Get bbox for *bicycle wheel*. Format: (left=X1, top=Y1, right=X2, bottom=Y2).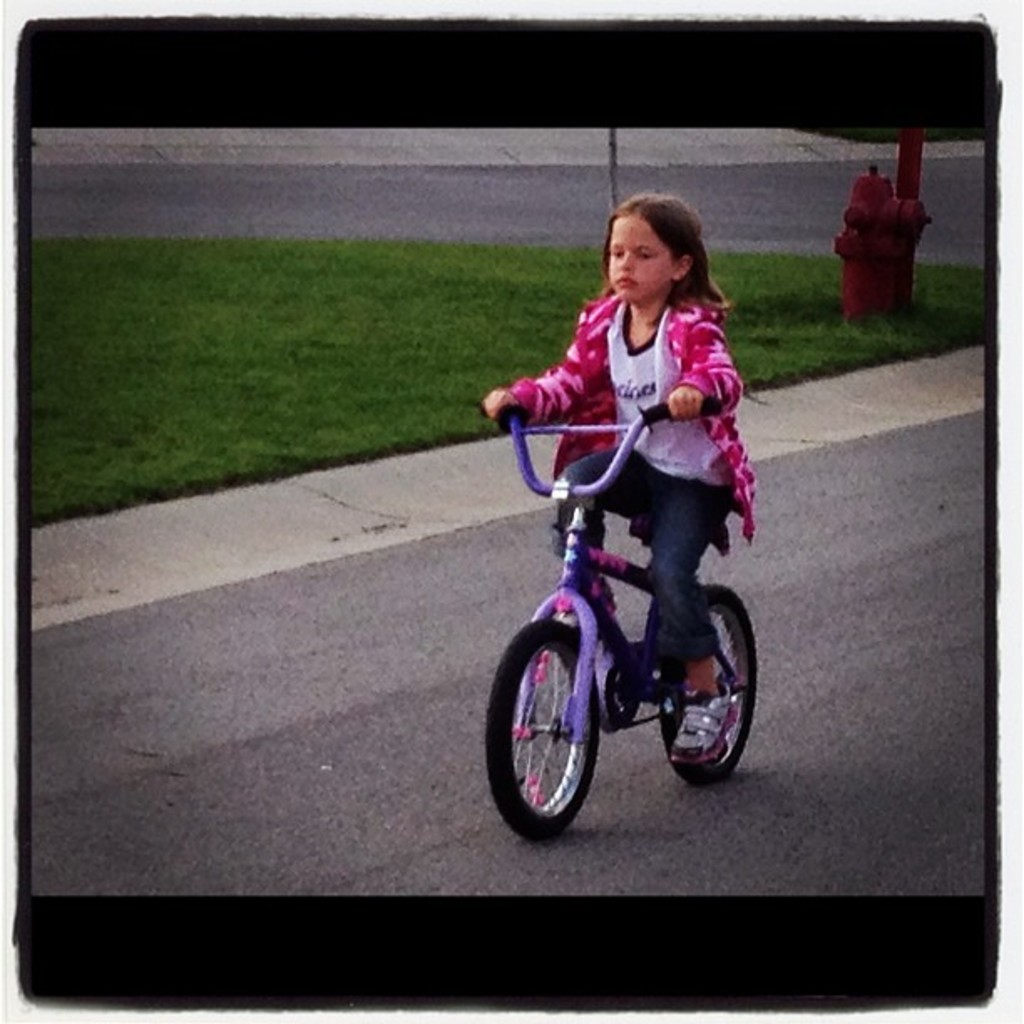
(left=502, top=587, right=632, bottom=847).
